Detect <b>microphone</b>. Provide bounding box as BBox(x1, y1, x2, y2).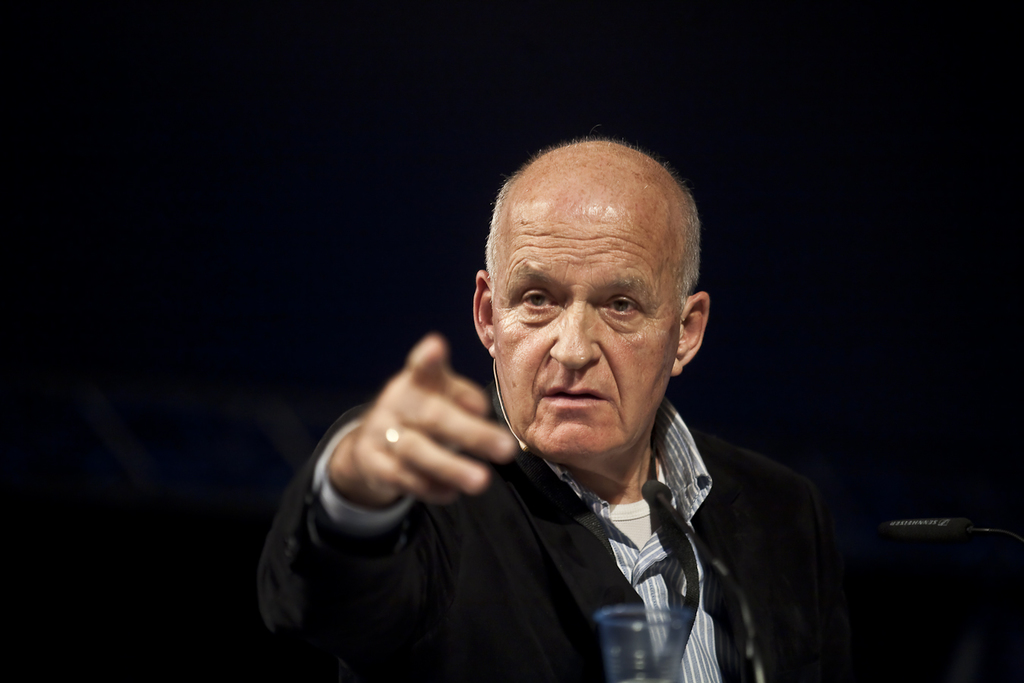
BBox(520, 441, 530, 452).
